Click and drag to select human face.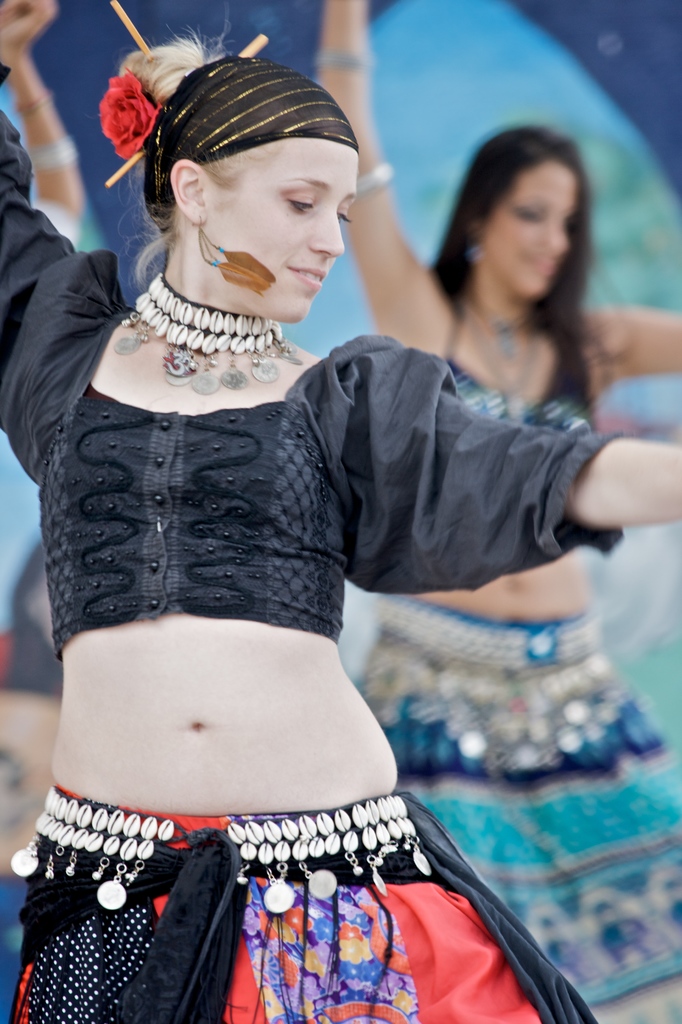
Selection: (x1=480, y1=159, x2=573, y2=295).
